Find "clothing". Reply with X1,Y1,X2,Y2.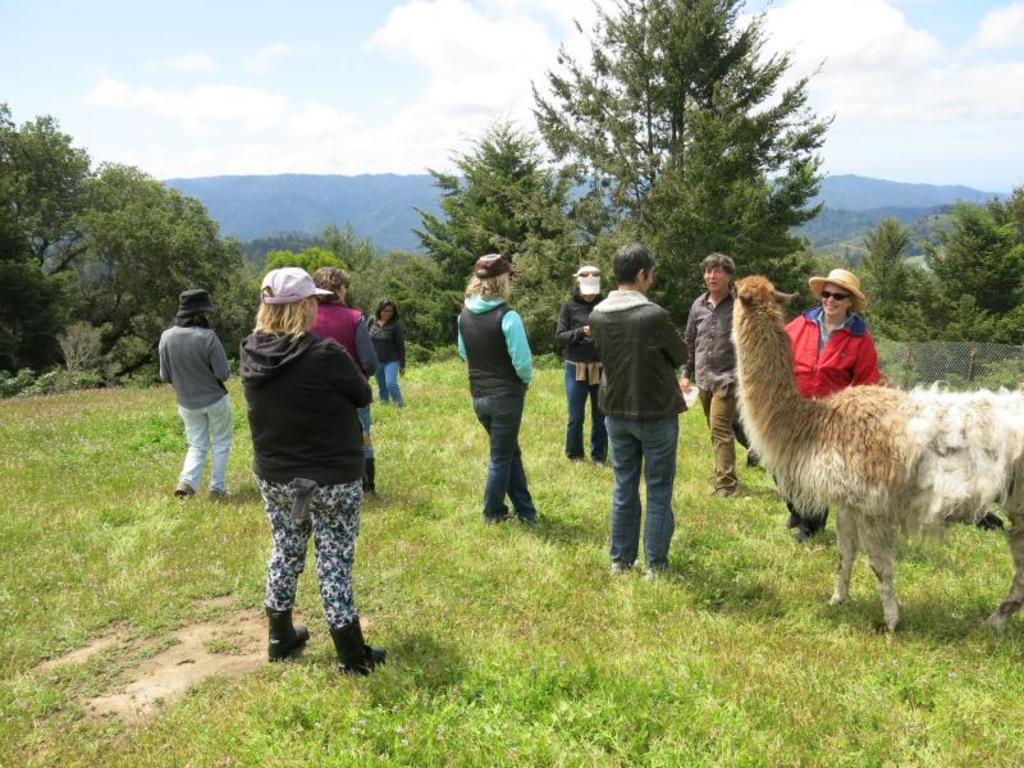
155,324,234,512.
